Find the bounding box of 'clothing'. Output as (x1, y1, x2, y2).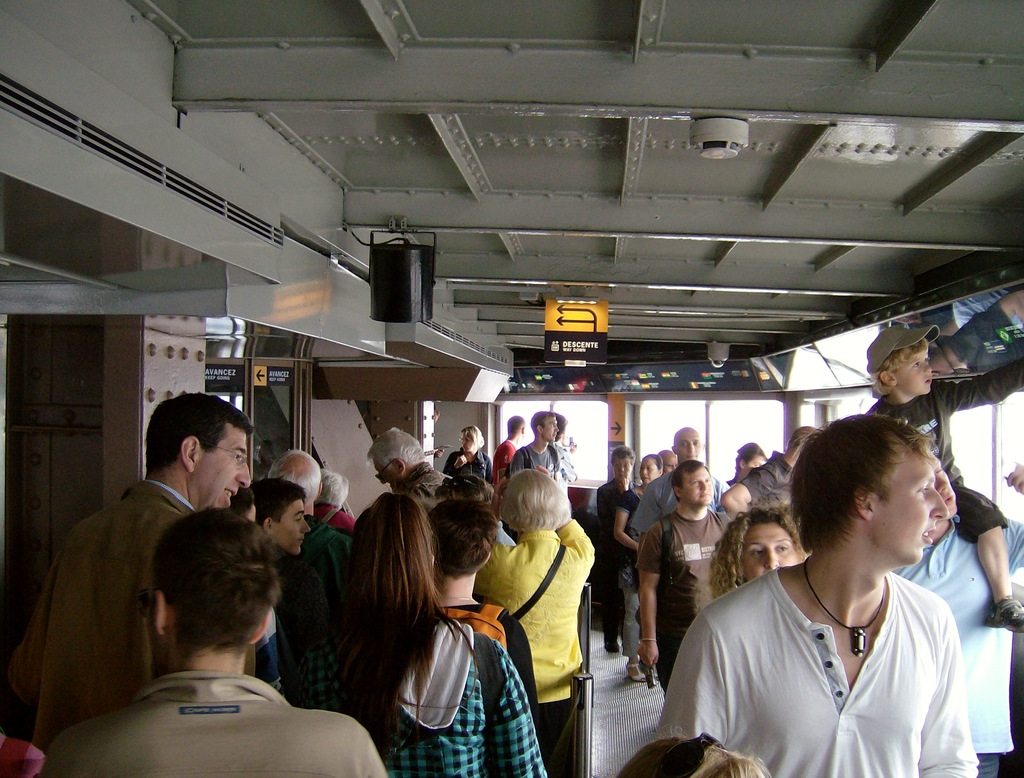
(637, 514, 730, 672).
